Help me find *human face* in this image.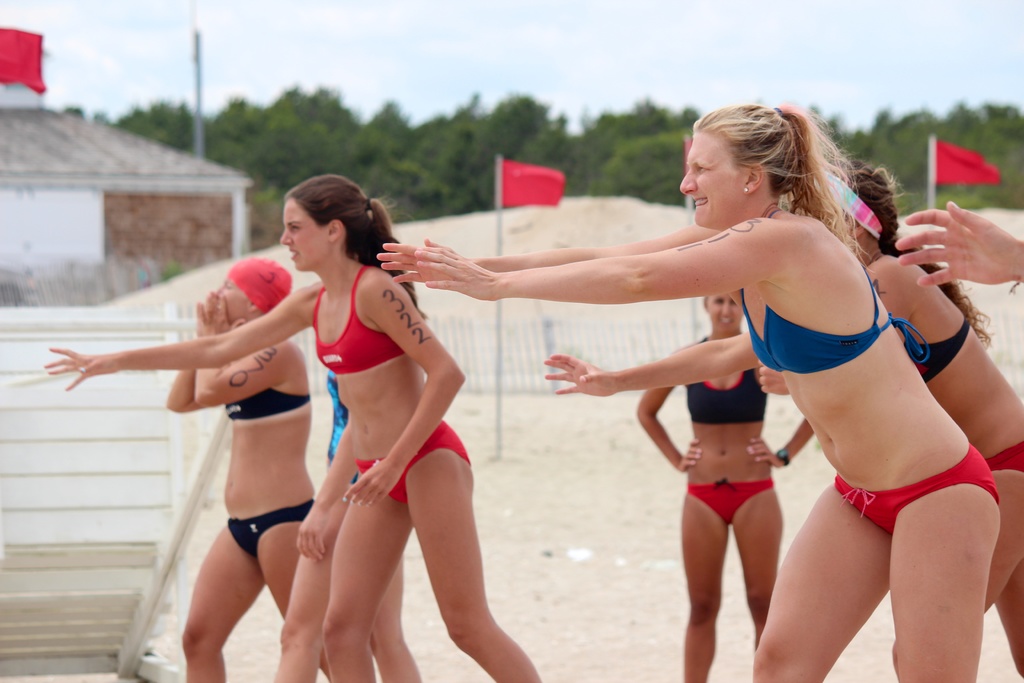
Found it: <region>678, 122, 761, 226</region>.
